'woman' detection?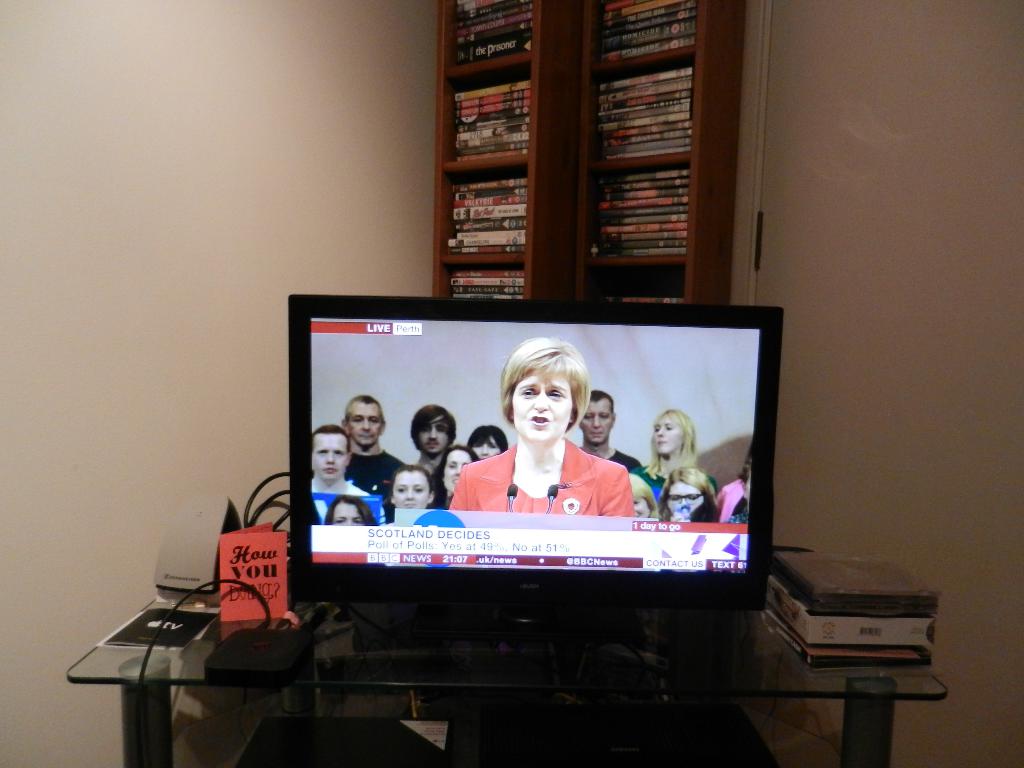
{"x1": 387, "y1": 463, "x2": 435, "y2": 520}
